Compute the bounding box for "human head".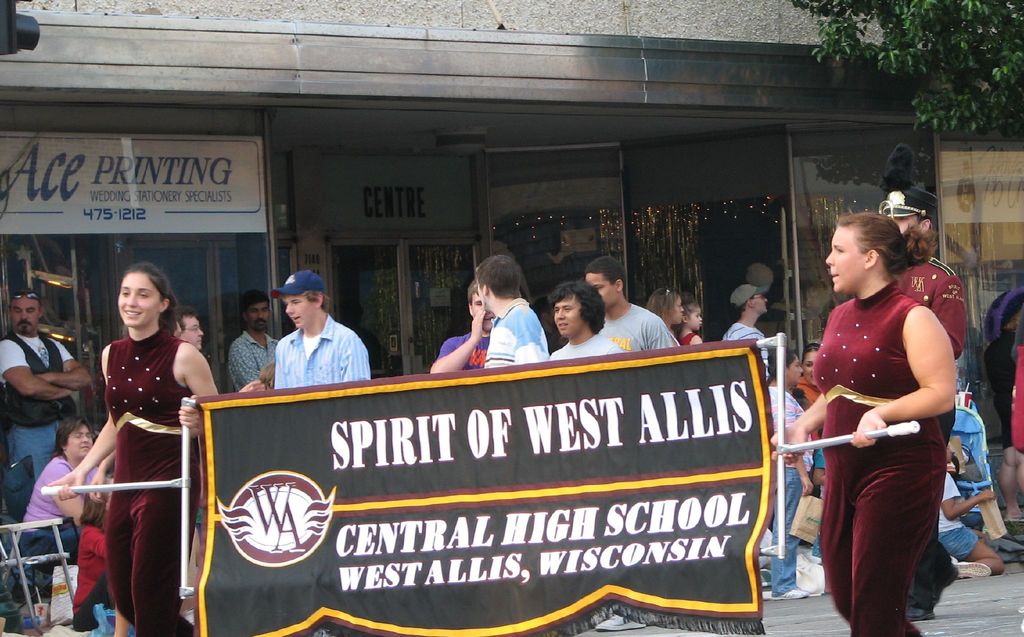
bbox(880, 185, 938, 247).
